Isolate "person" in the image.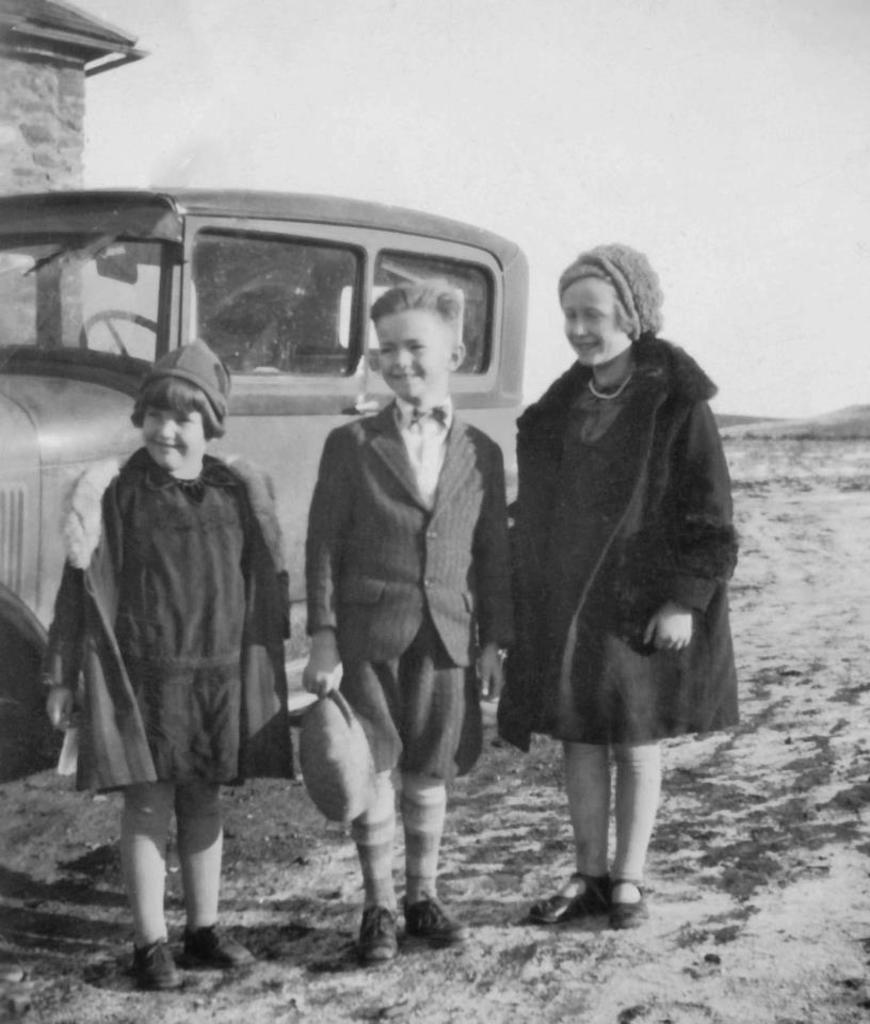
Isolated region: x1=296, y1=275, x2=528, y2=958.
